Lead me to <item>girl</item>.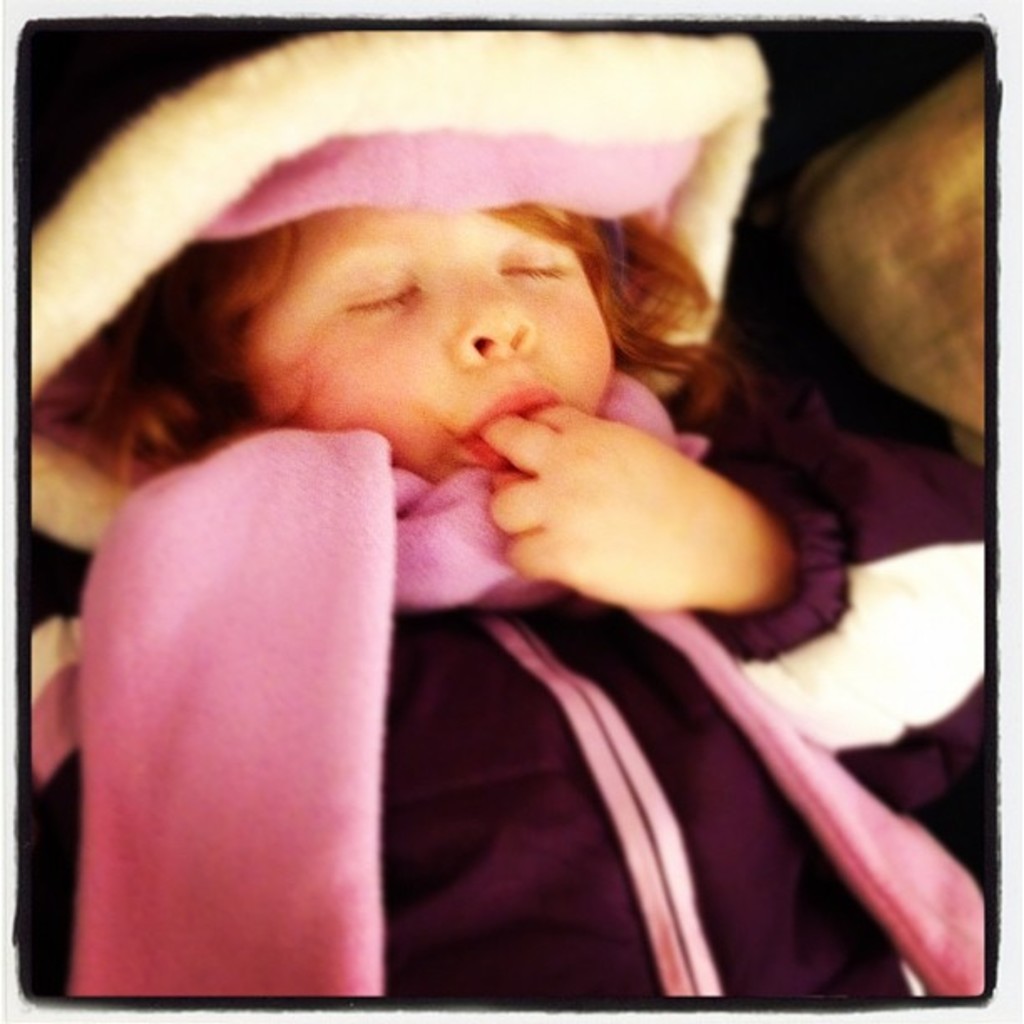
Lead to 28 28 996 999.
